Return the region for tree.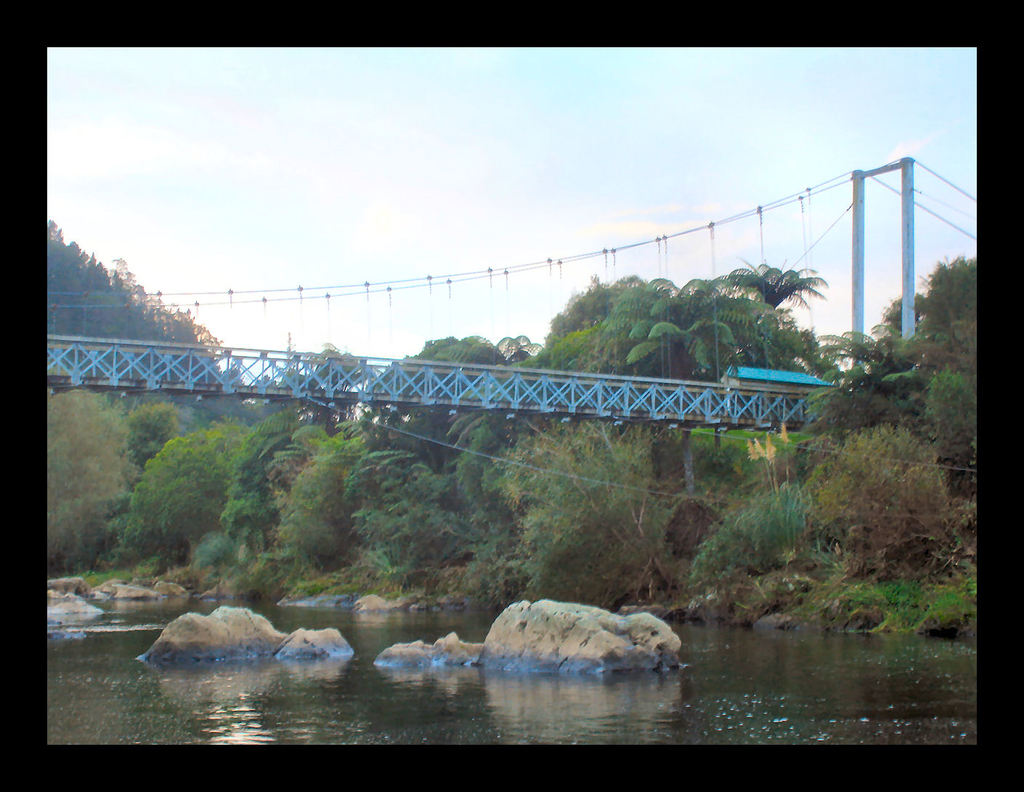
Rect(278, 430, 351, 574).
